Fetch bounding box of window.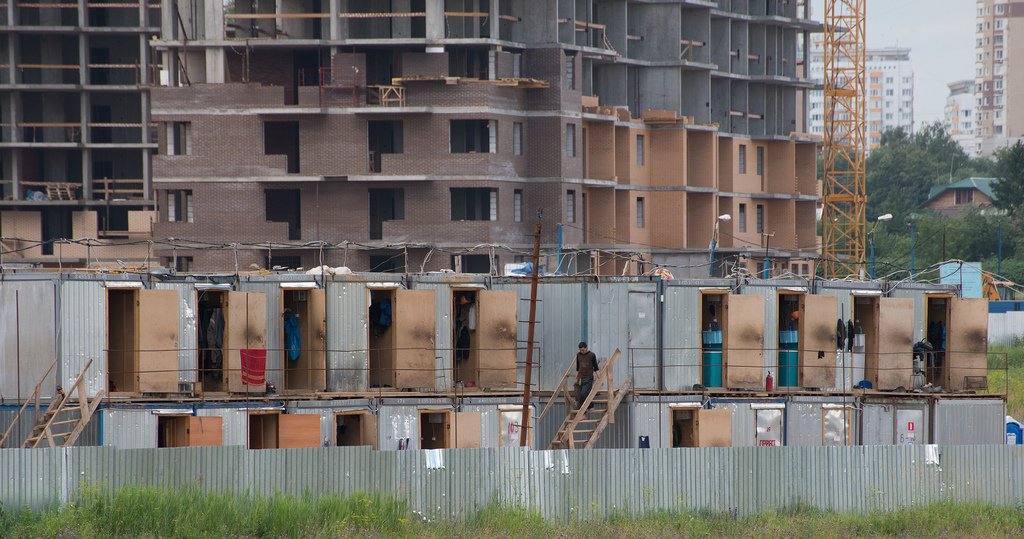
Bbox: <box>632,134,646,168</box>.
